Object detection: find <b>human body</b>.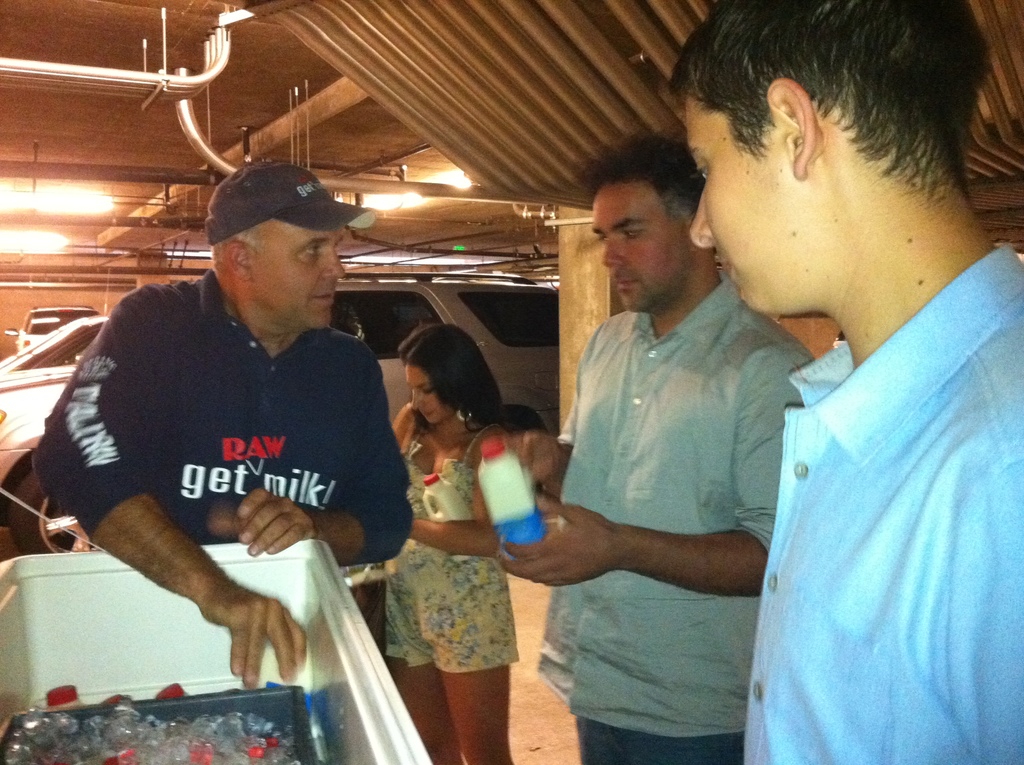
{"x1": 35, "y1": 160, "x2": 412, "y2": 697}.
